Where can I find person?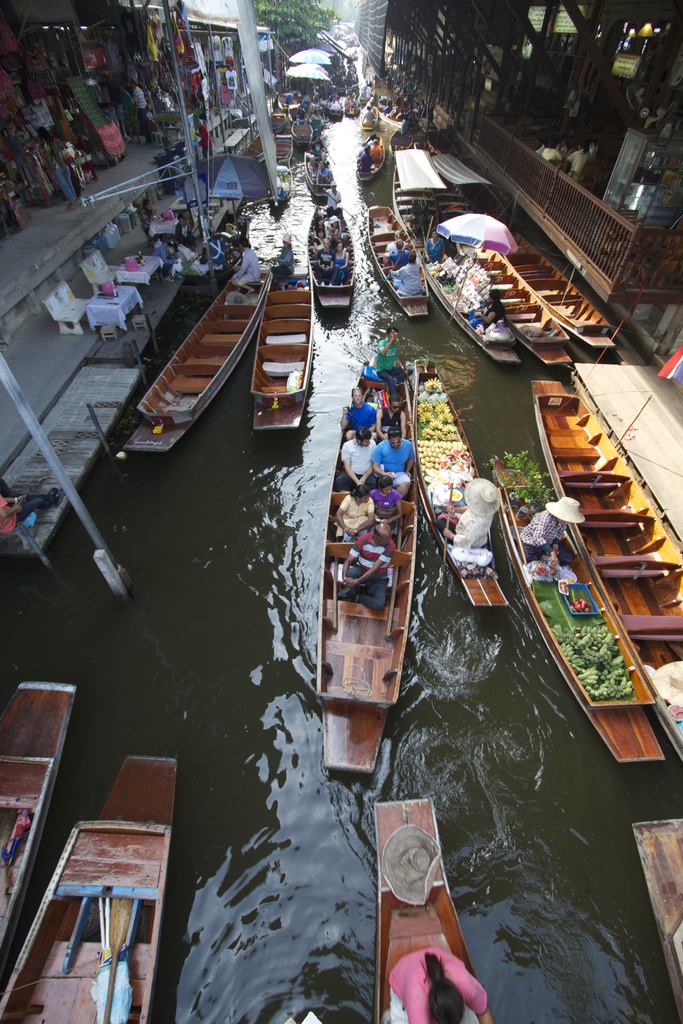
You can find it at 427,475,504,554.
